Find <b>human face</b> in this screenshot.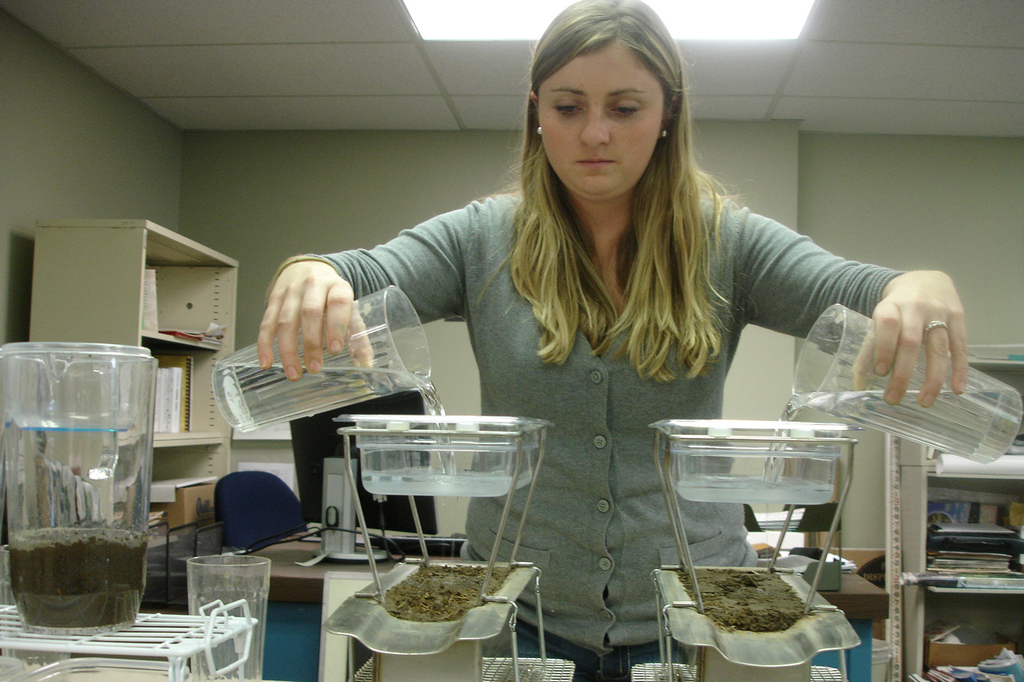
The bounding box for <b>human face</b> is detection(538, 46, 663, 197).
